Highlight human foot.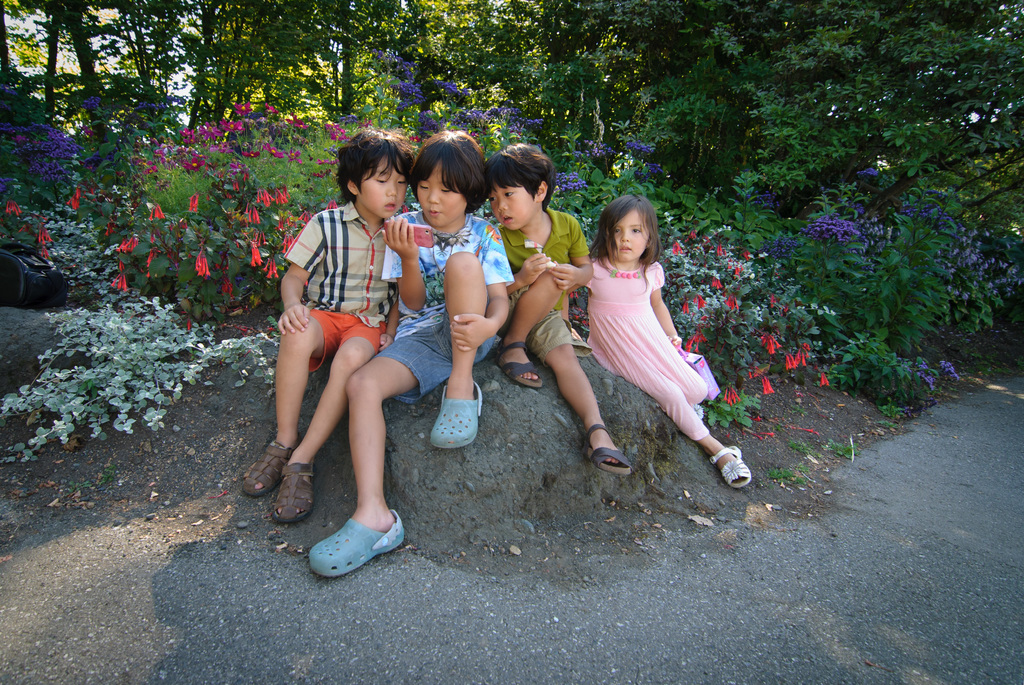
Highlighted region: x1=502, y1=334, x2=540, y2=379.
